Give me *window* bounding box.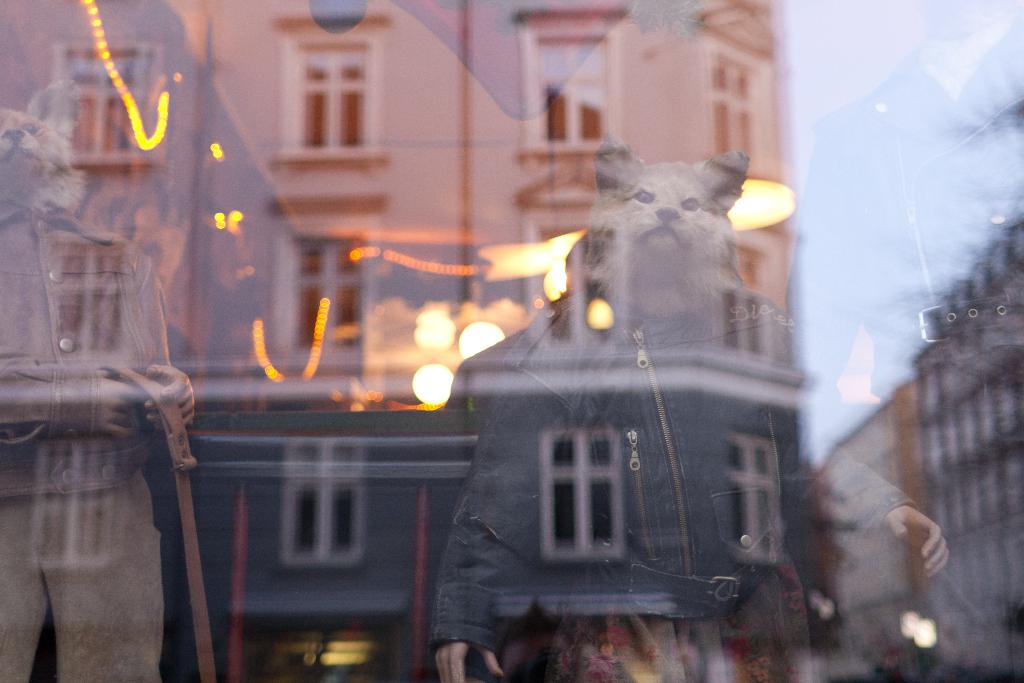
x1=702 y1=1 x2=772 y2=177.
